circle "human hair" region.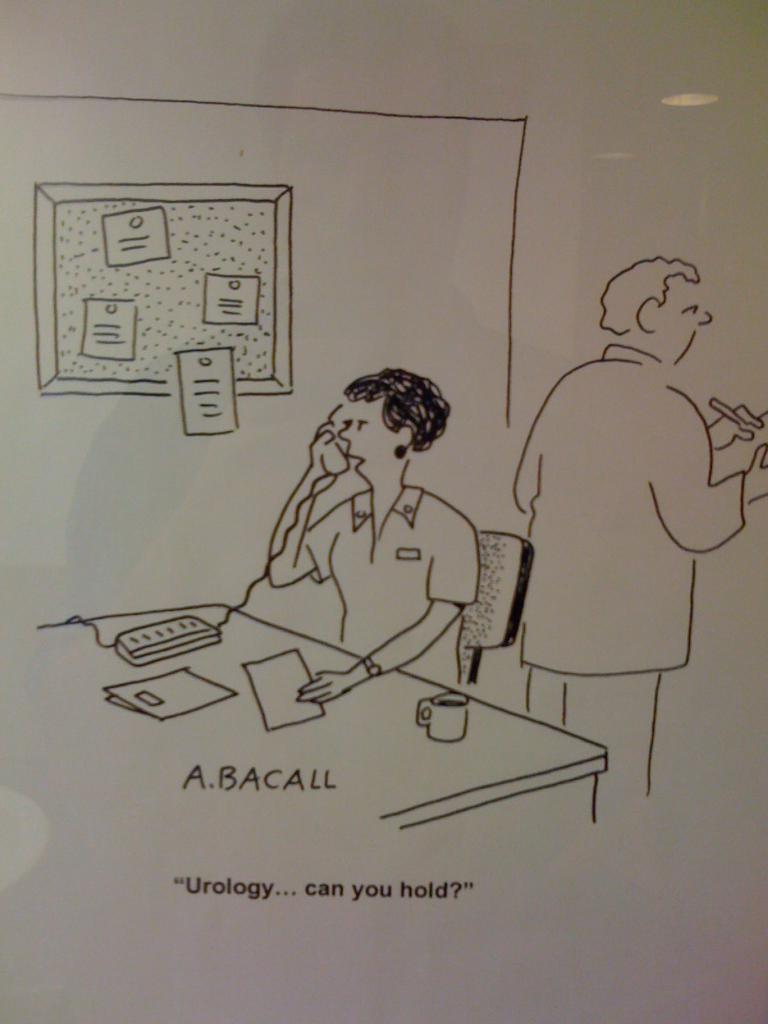
Region: bbox=(611, 250, 719, 346).
